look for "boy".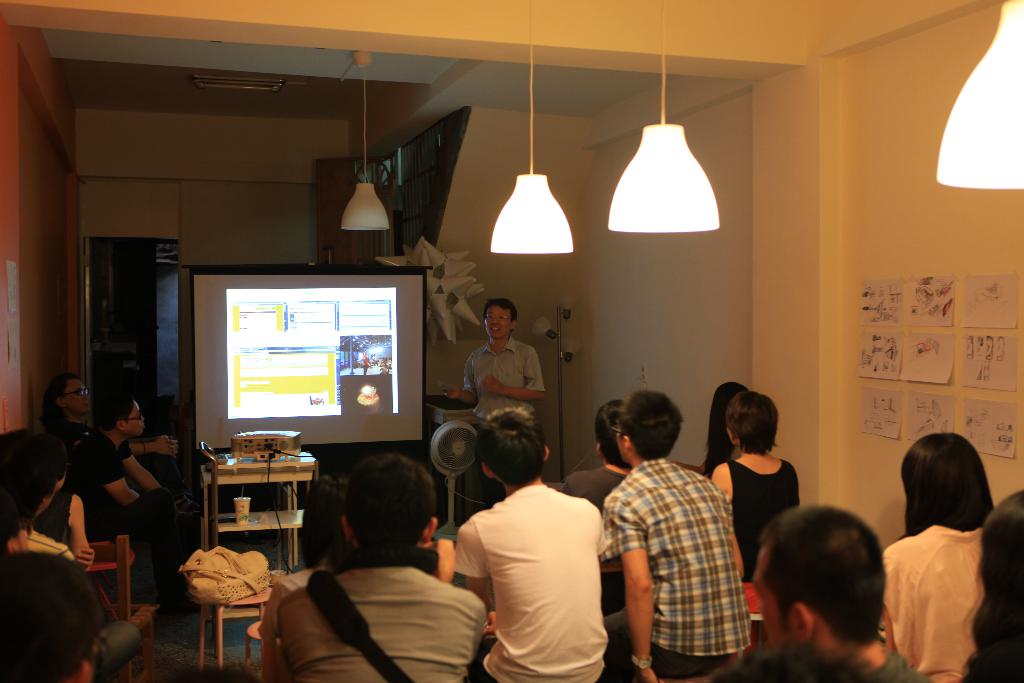
Found: Rect(598, 390, 749, 682).
